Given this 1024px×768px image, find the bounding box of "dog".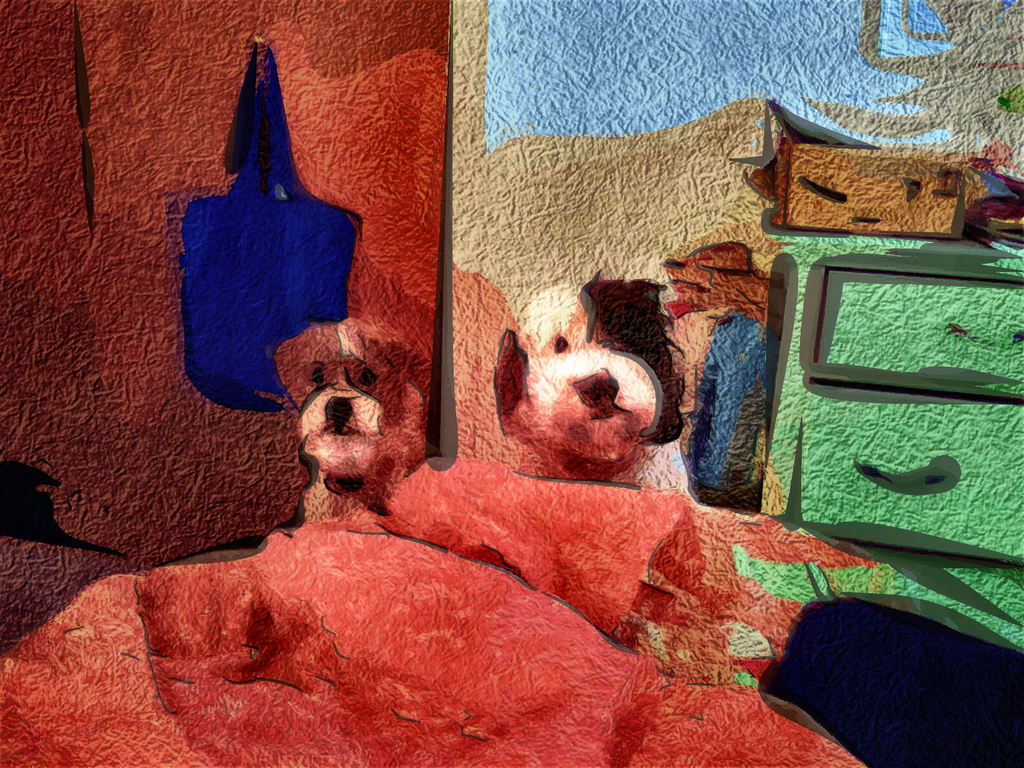
bbox=(493, 273, 666, 492).
